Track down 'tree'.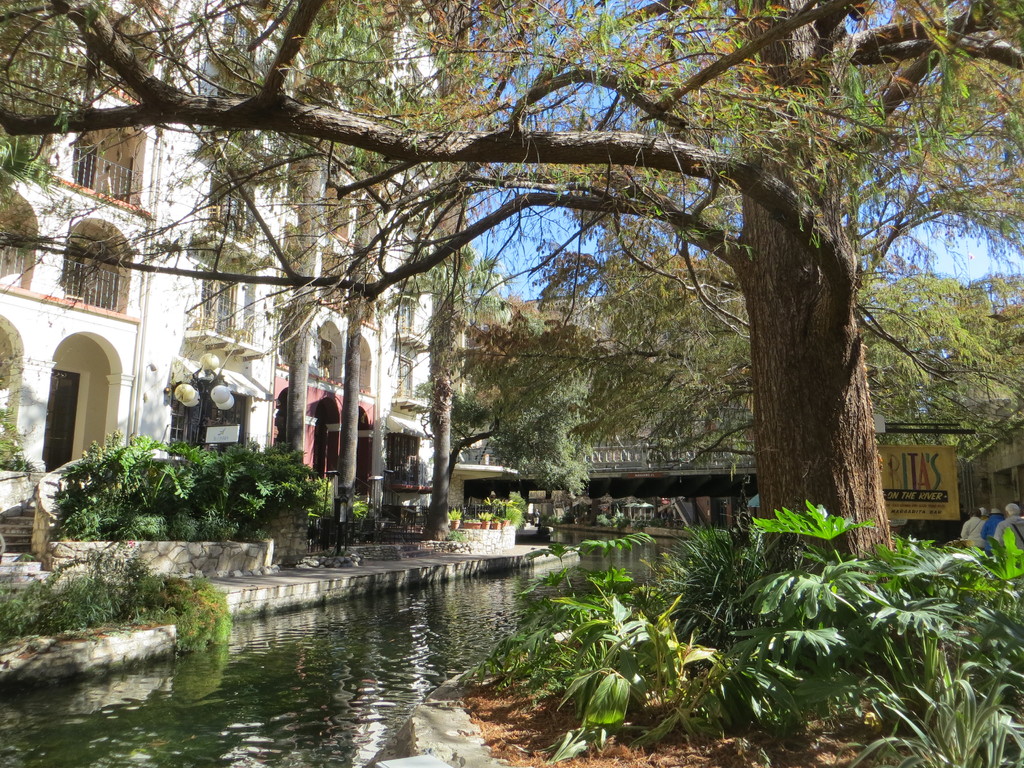
Tracked to bbox=[385, 244, 508, 540].
